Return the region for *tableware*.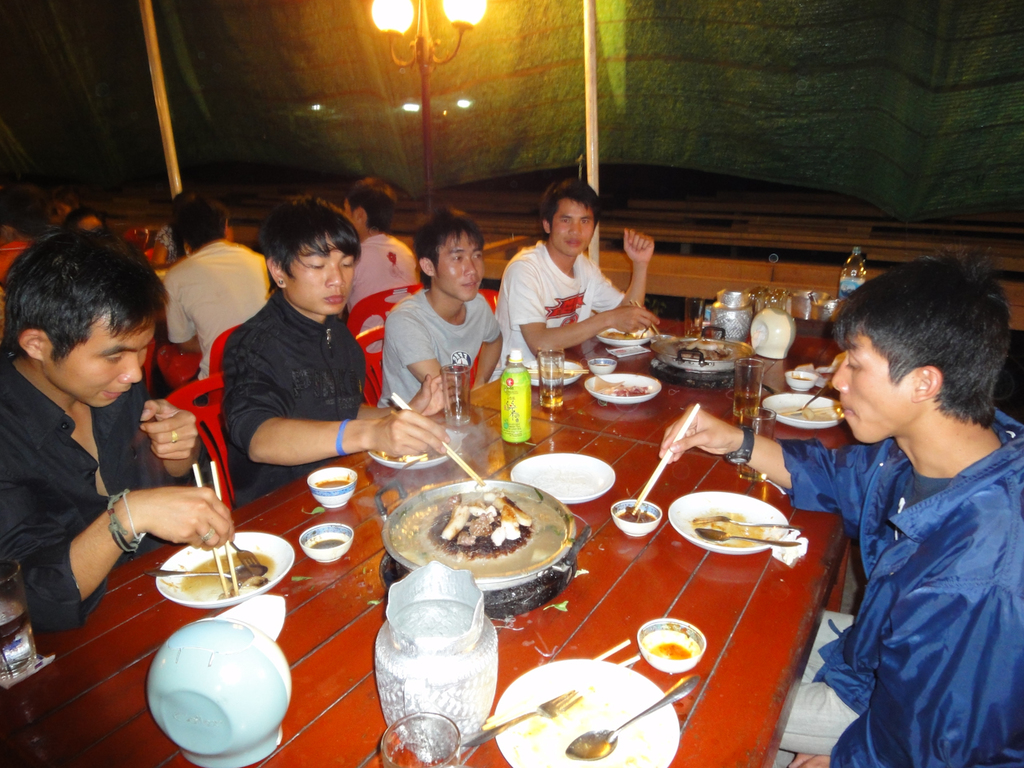
(690, 530, 805, 550).
